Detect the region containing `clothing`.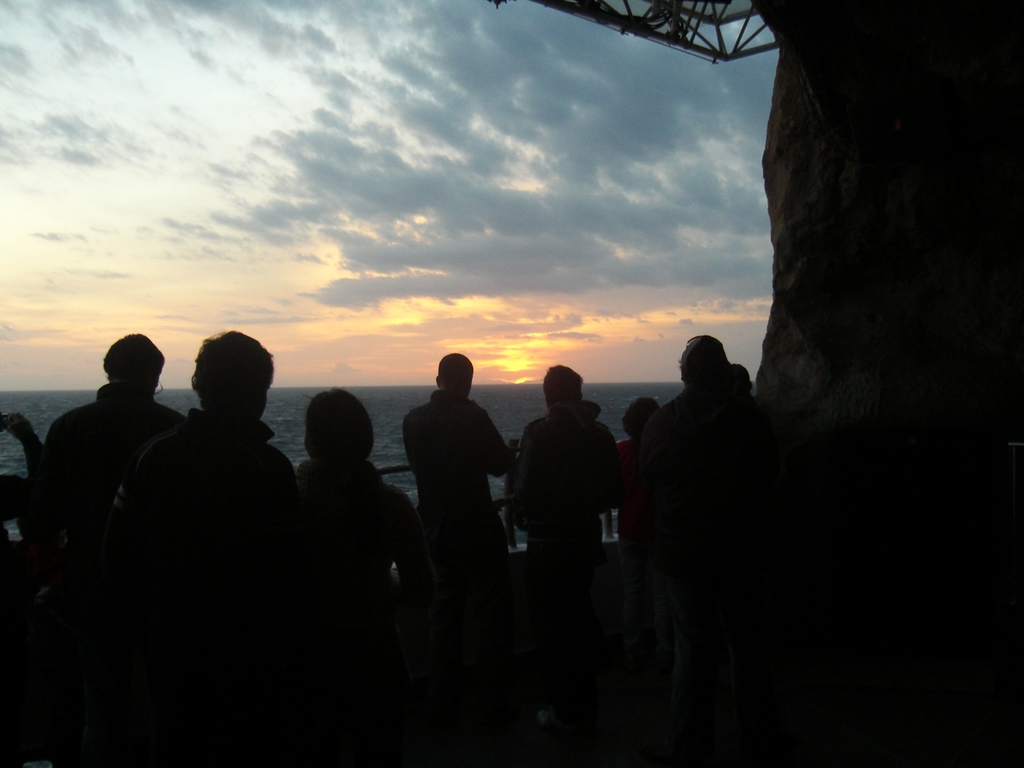
Rect(506, 376, 622, 590).
